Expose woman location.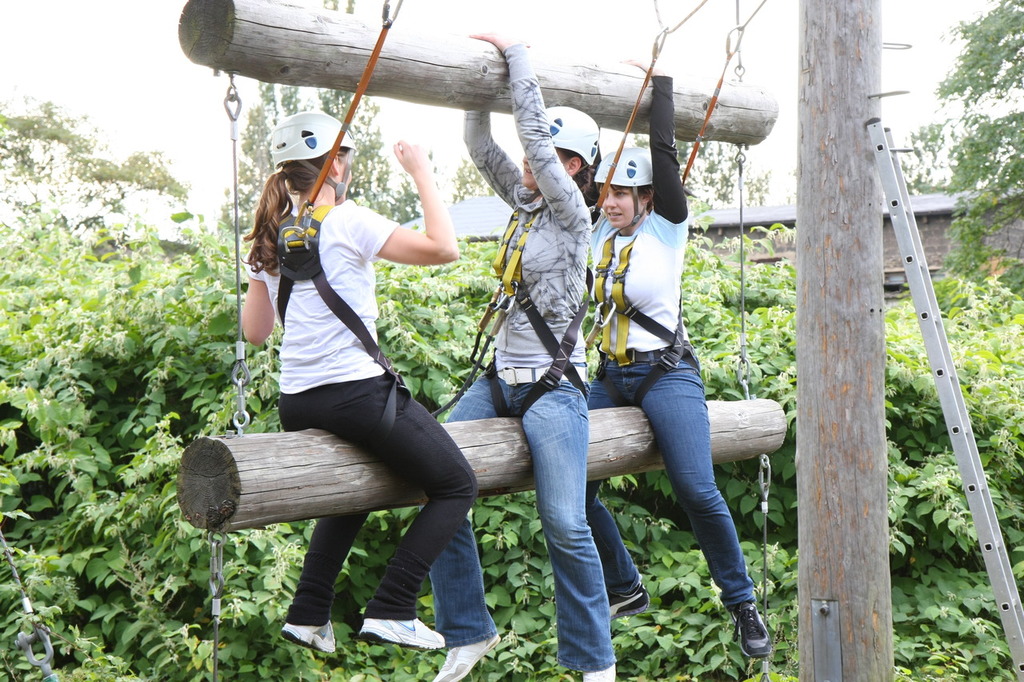
Exposed at 582 50 778 661.
